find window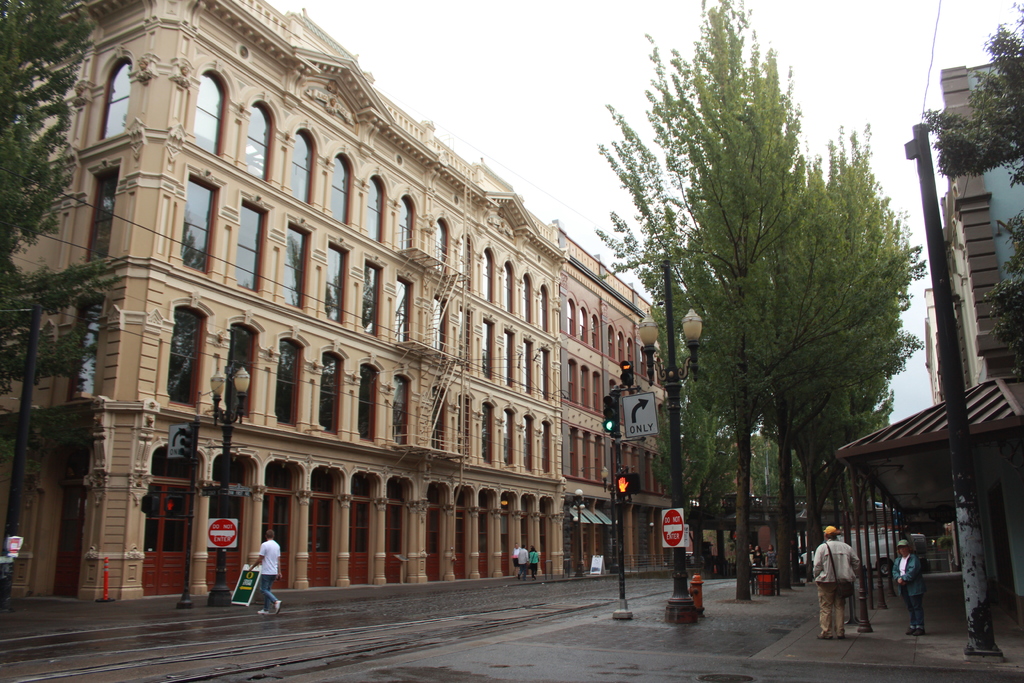
357, 366, 374, 443
